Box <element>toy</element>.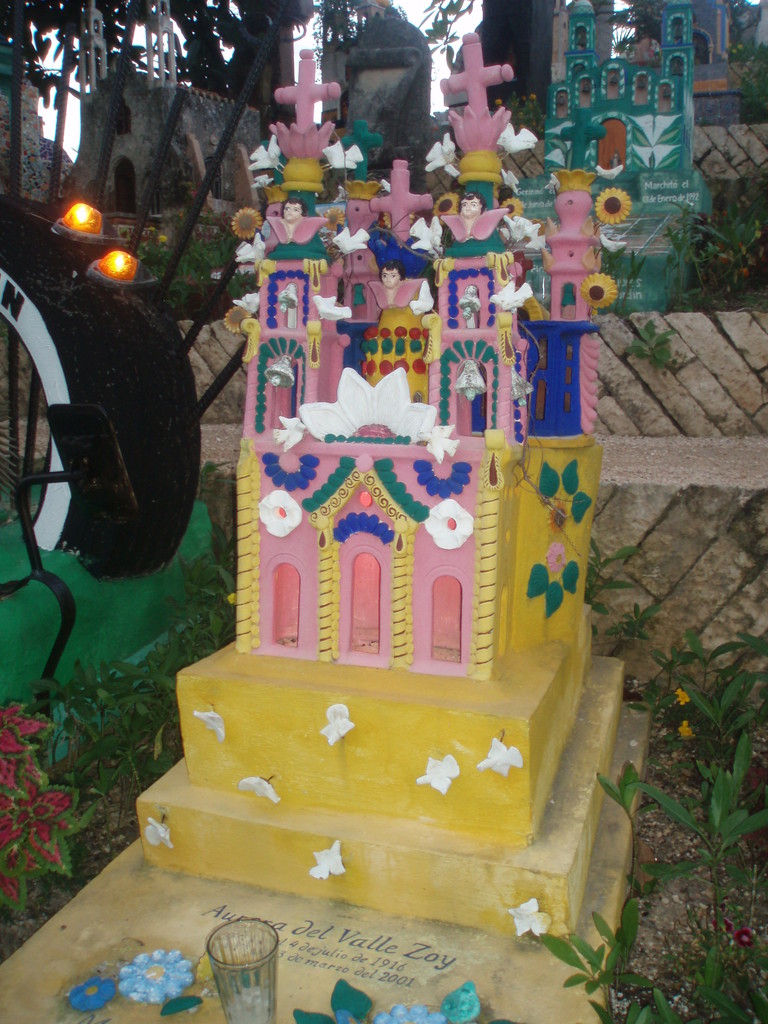
<box>362,256,442,326</box>.
